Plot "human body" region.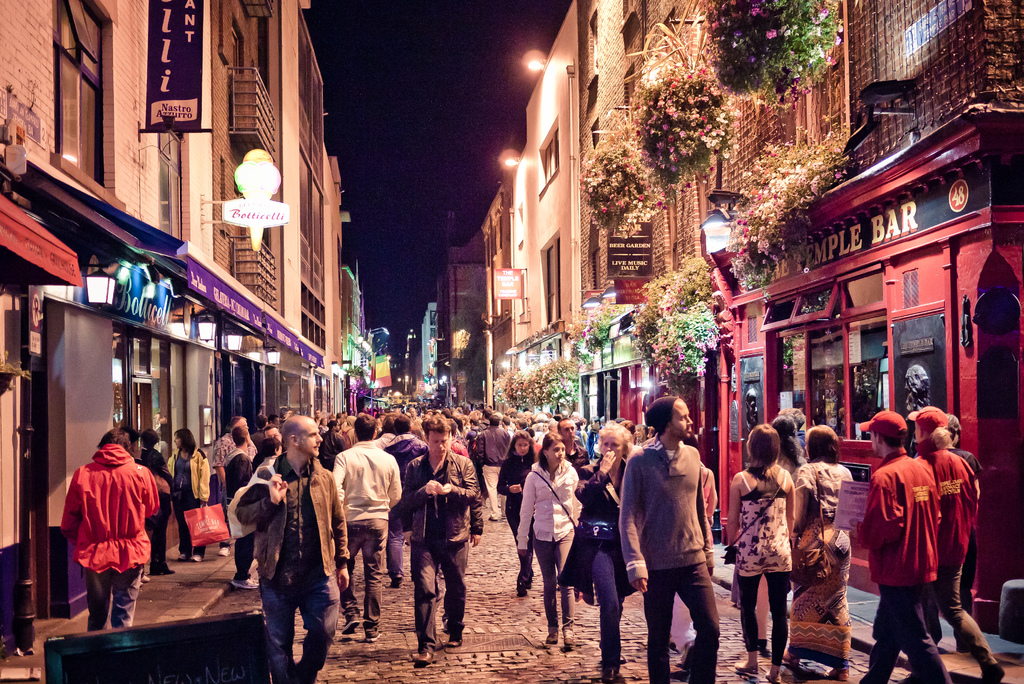
Plotted at select_region(724, 420, 799, 683).
